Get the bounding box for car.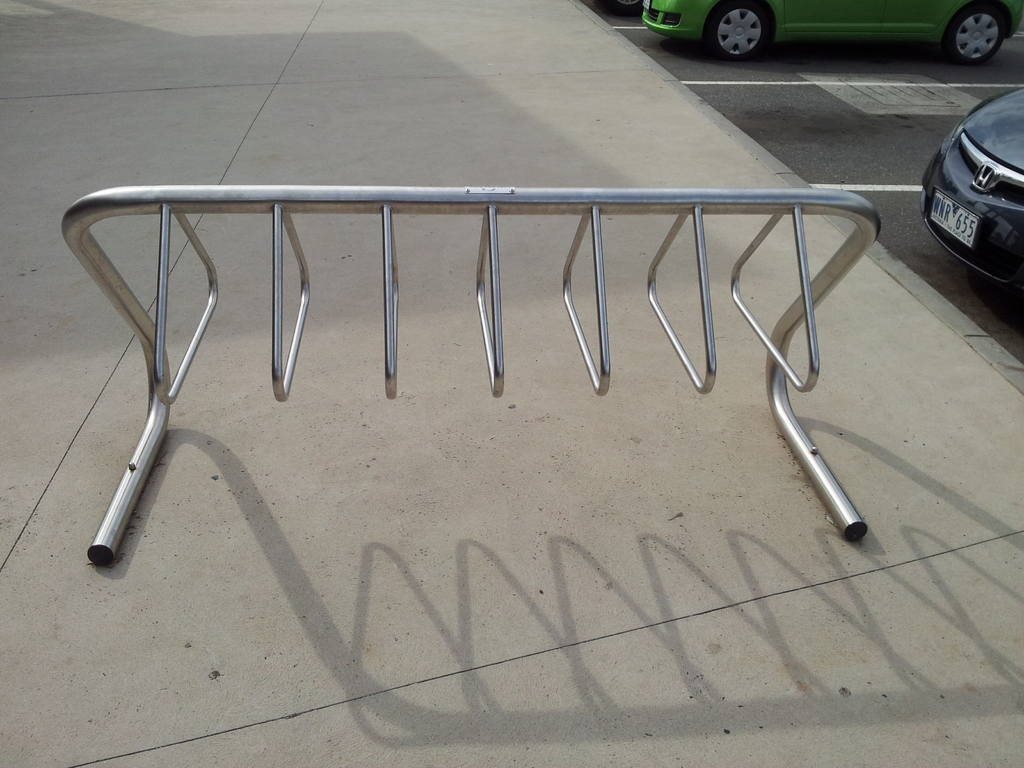
box(920, 85, 1023, 310).
